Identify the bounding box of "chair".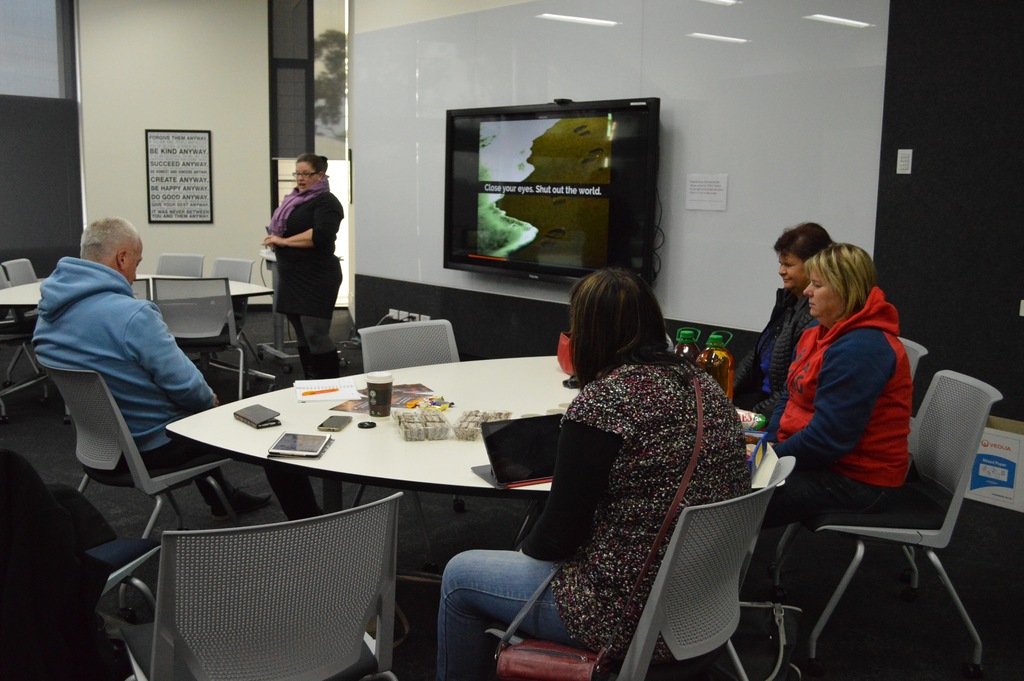
154,253,214,275.
